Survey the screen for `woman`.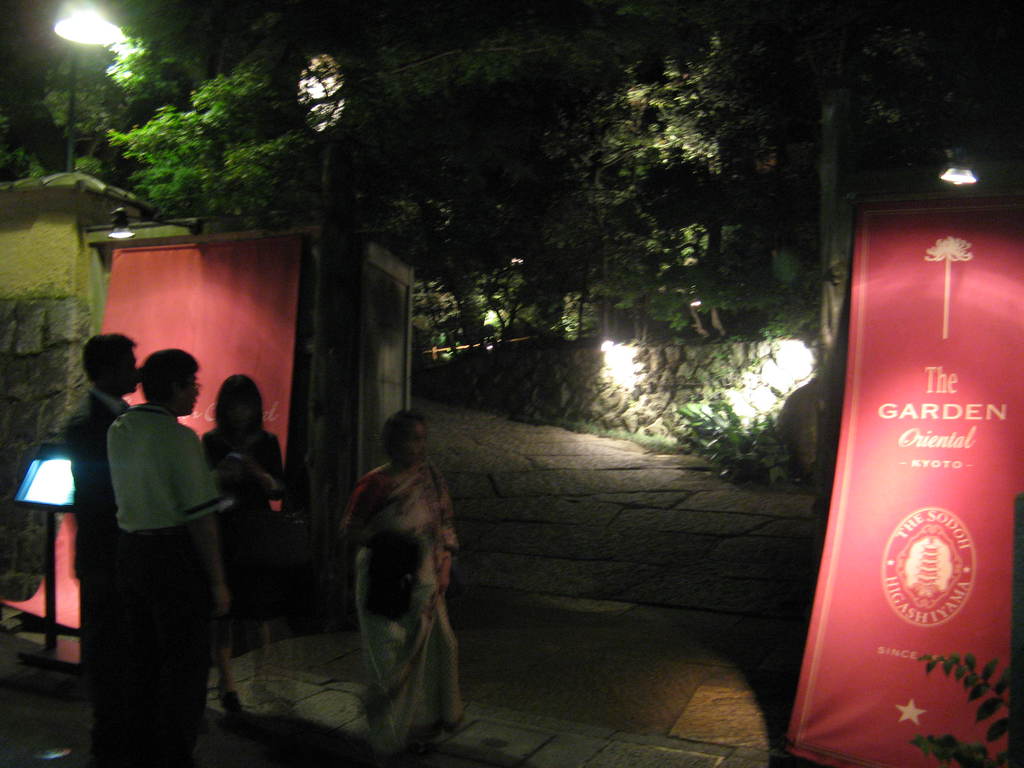
Survey found: rect(337, 410, 463, 767).
